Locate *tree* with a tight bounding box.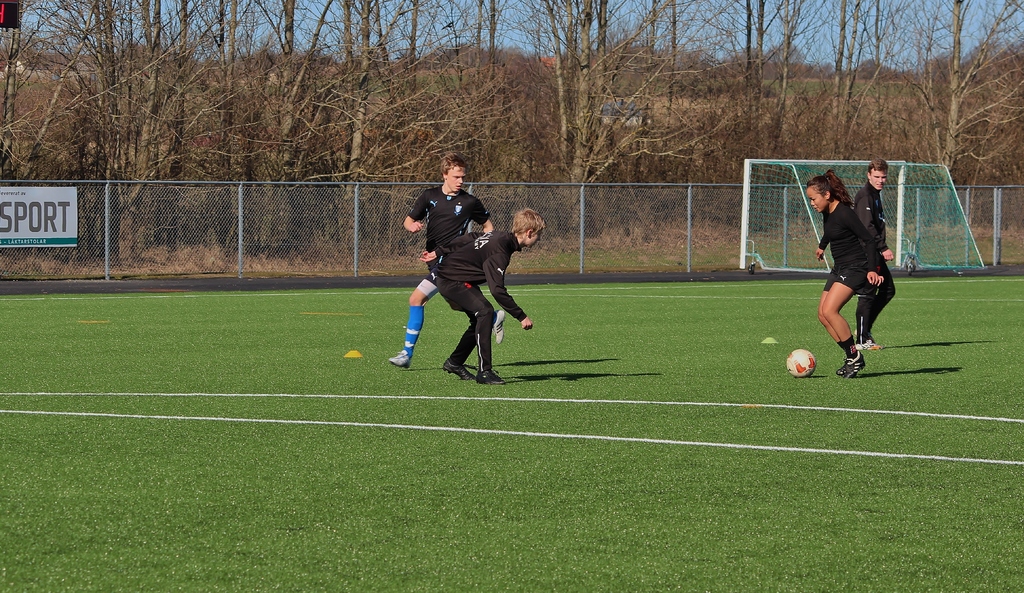
pyautogui.locateOnScreen(543, 0, 738, 244).
